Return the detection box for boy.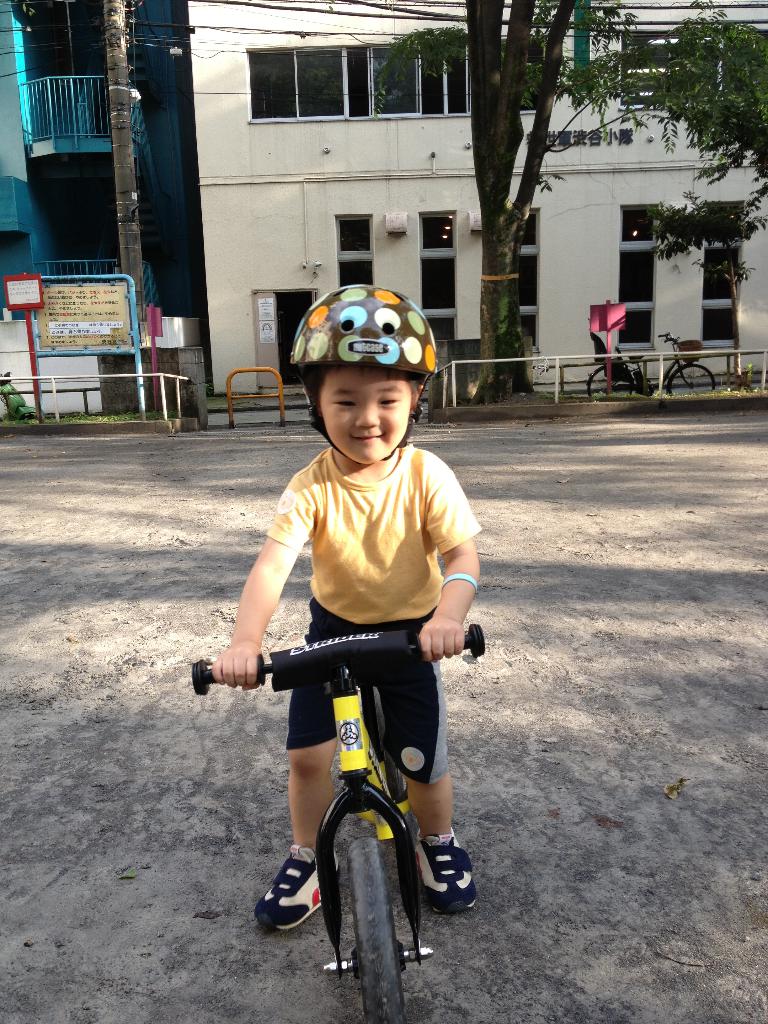
[196,305,510,994].
